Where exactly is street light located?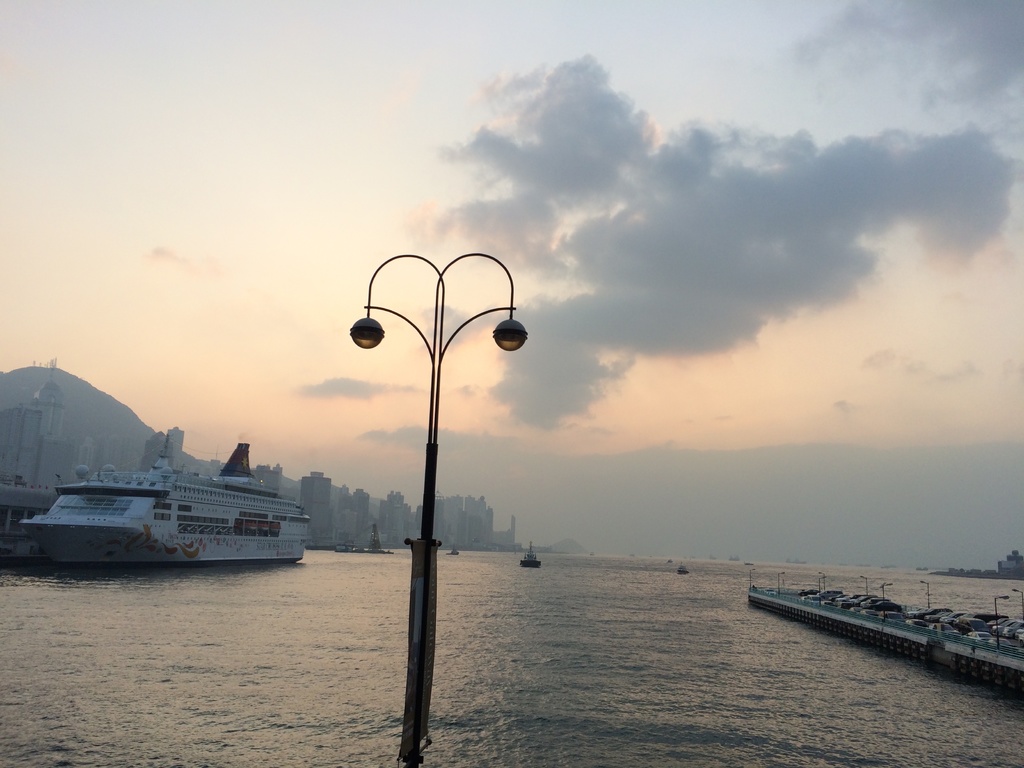
Its bounding box is [748, 569, 753, 593].
